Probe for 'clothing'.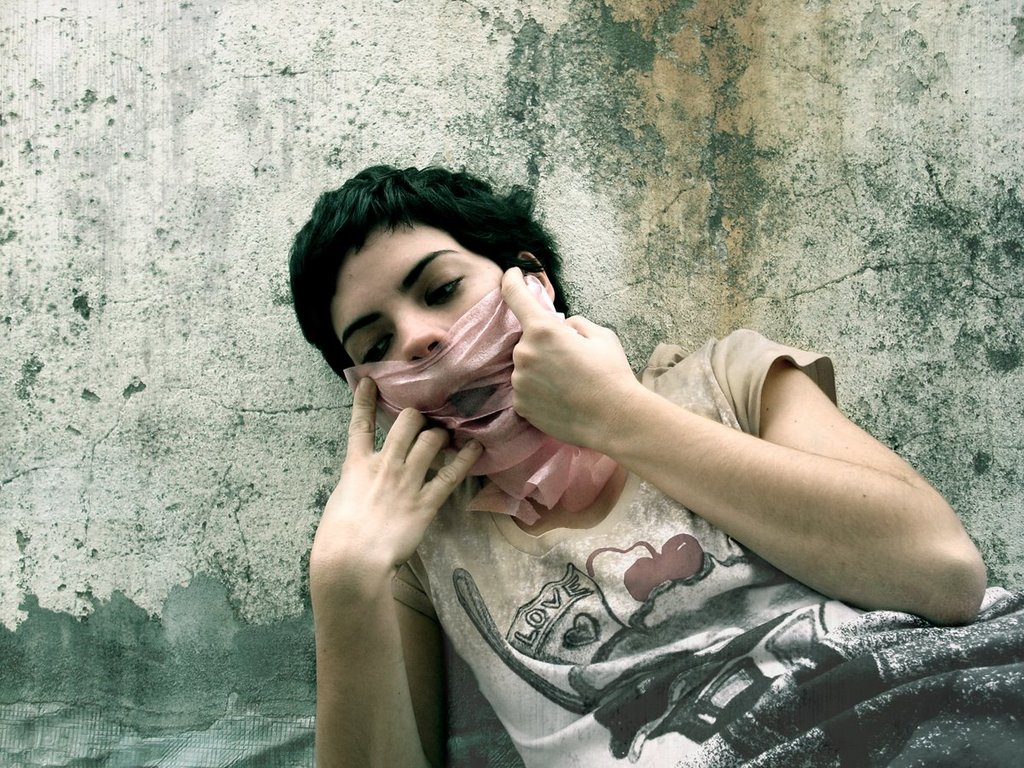
Probe result: <region>392, 329, 1023, 767</region>.
